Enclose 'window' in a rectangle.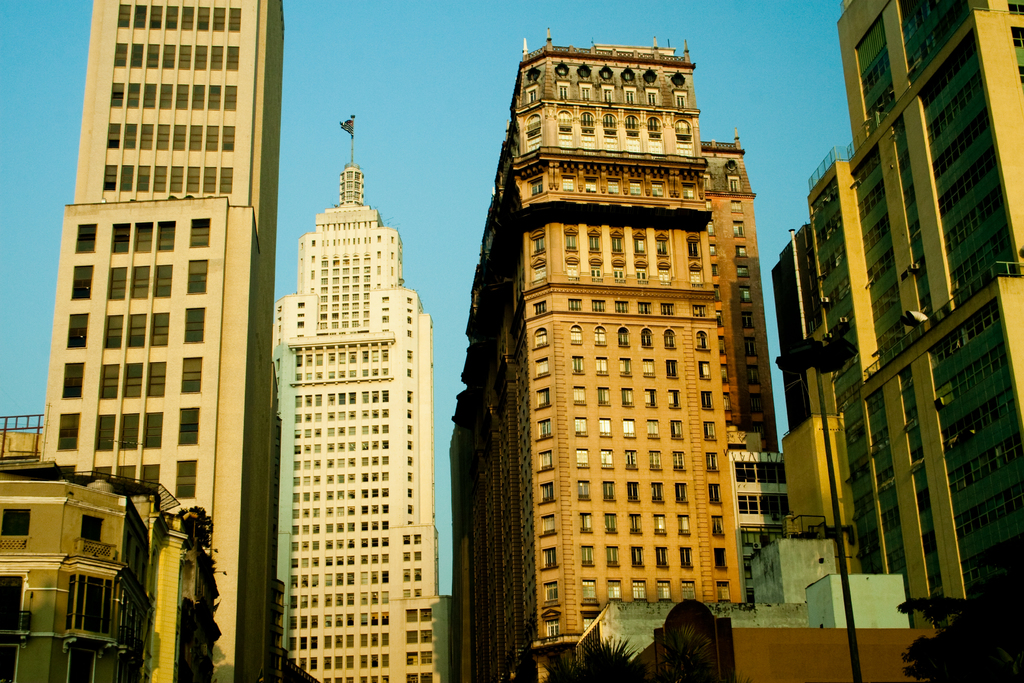
bbox=(652, 548, 668, 567).
